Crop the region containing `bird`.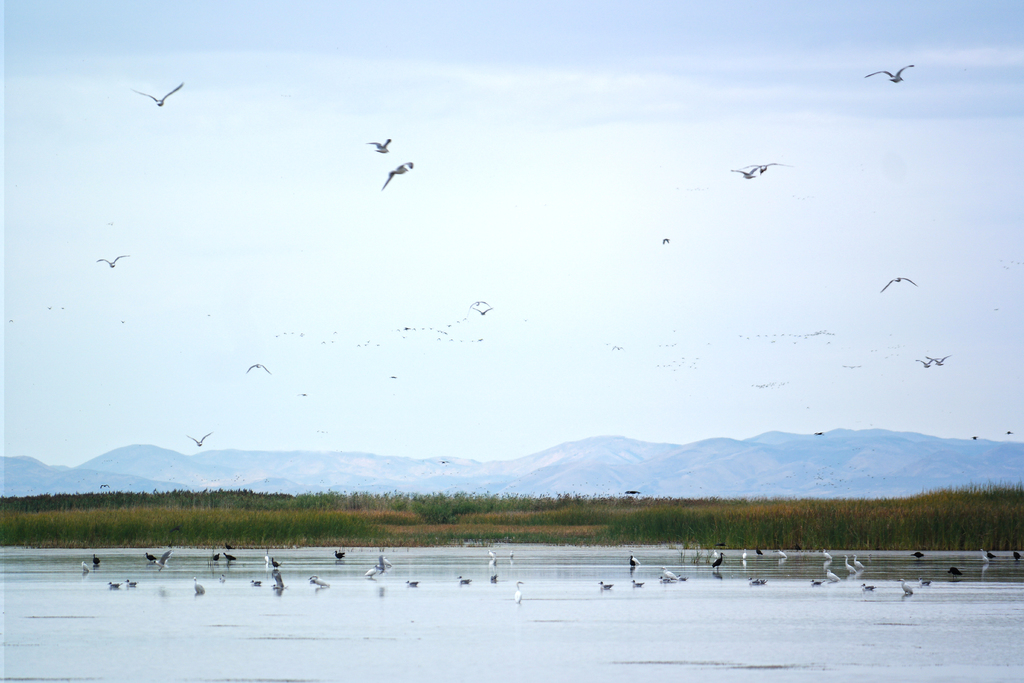
Crop region: (233, 361, 276, 375).
